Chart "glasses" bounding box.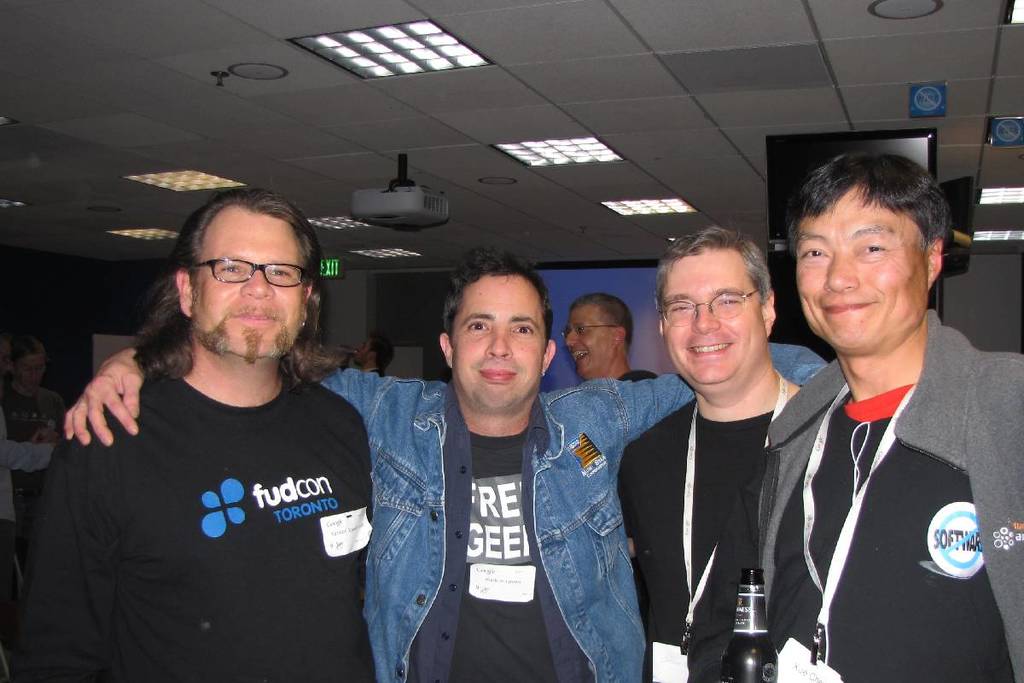
Charted: [x1=188, y1=257, x2=320, y2=290].
